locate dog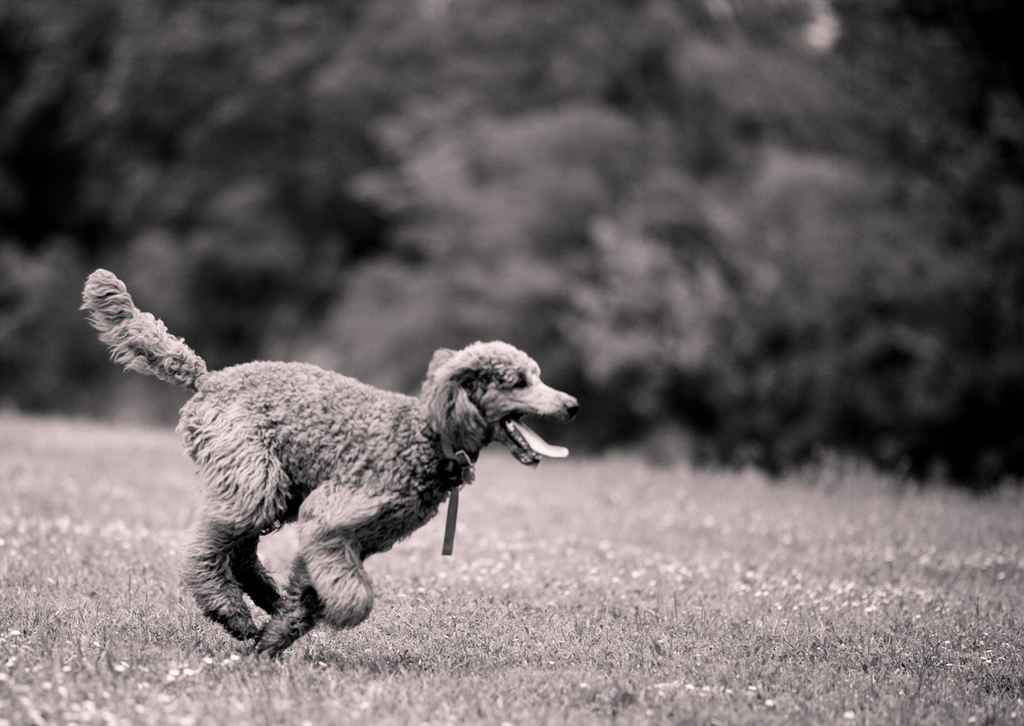
[x1=74, y1=270, x2=579, y2=655]
